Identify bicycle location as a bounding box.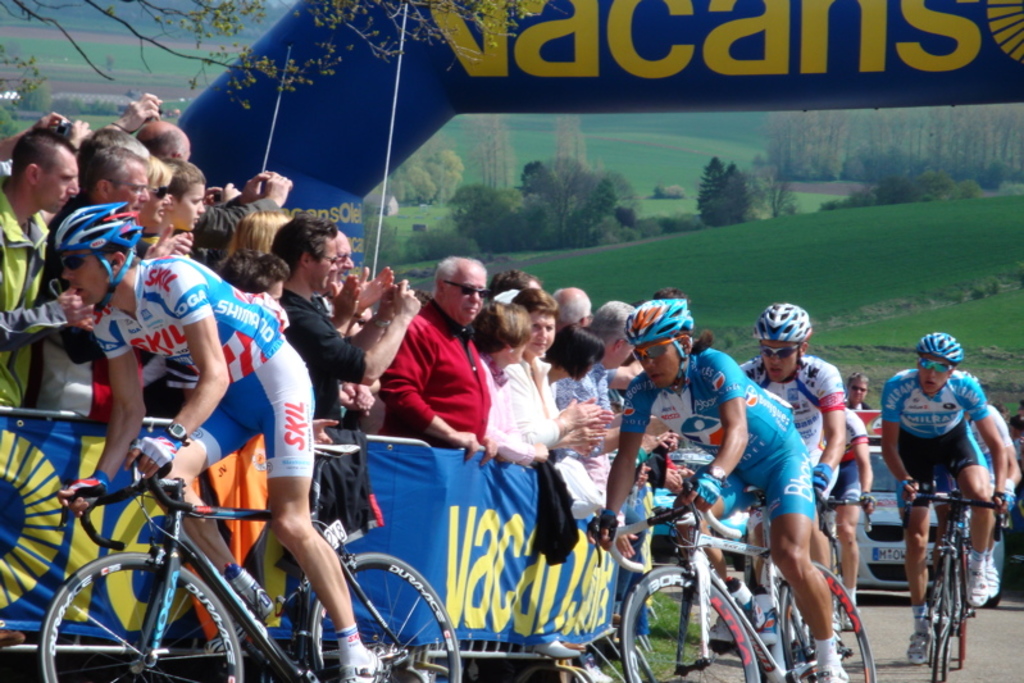
590 457 868 682.
